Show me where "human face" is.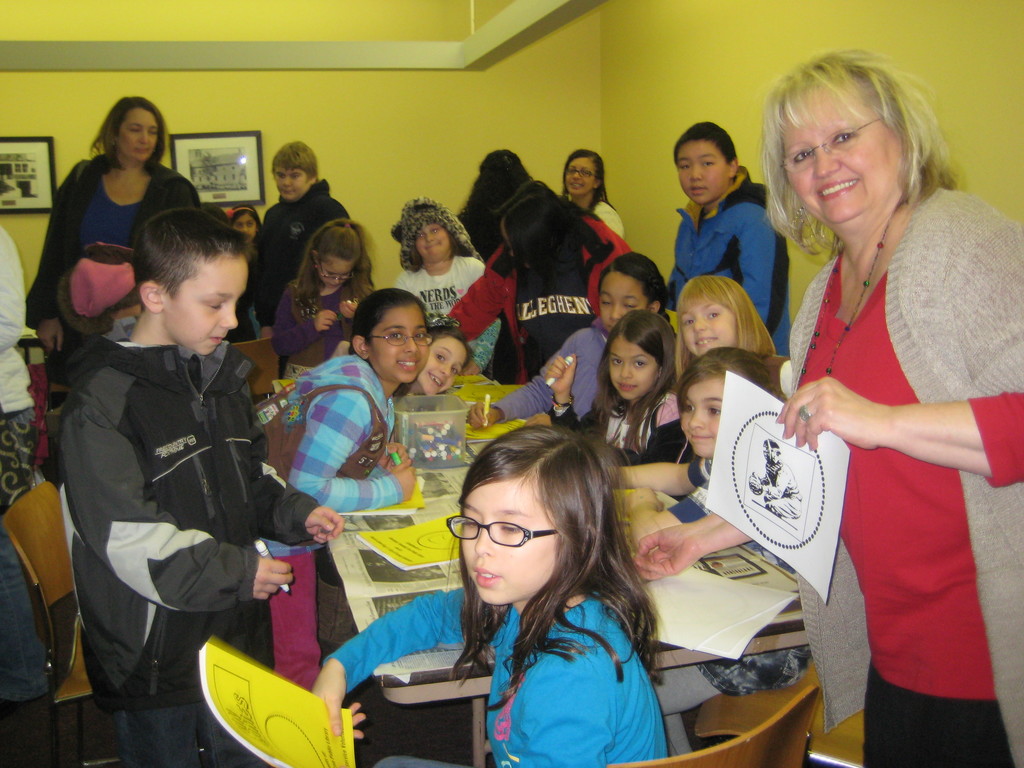
"human face" is at 279 175 310 193.
